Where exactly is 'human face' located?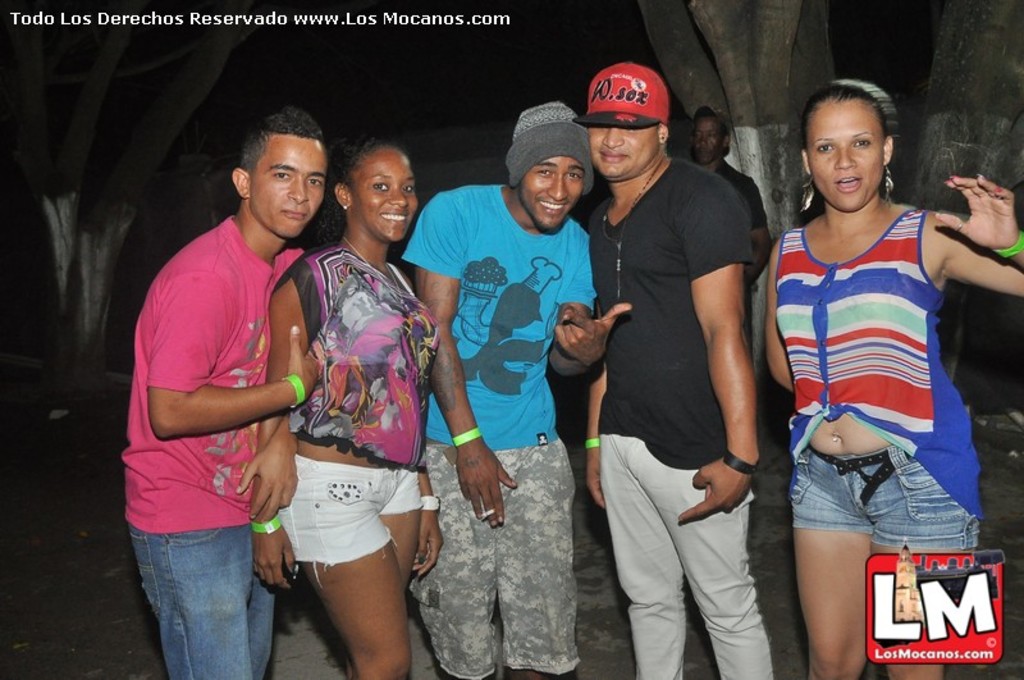
Its bounding box is bbox=(520, 156, 584, 237).
